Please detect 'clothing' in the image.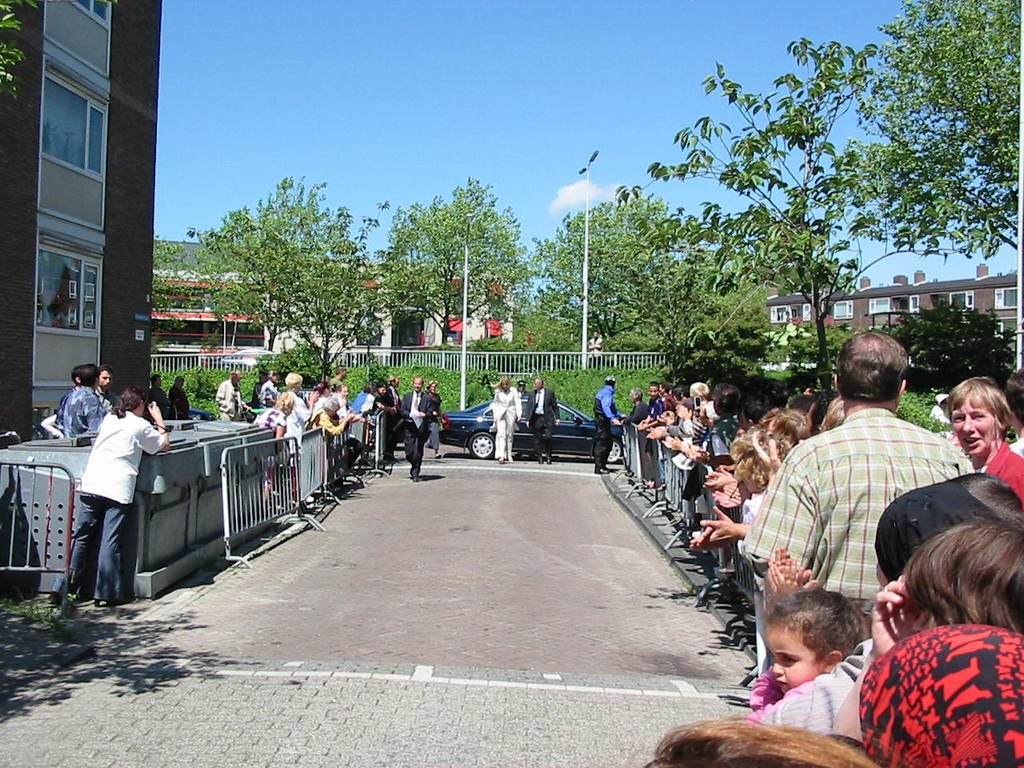
pyautogui.locateOnScreen(533, 391, 559, 447).
